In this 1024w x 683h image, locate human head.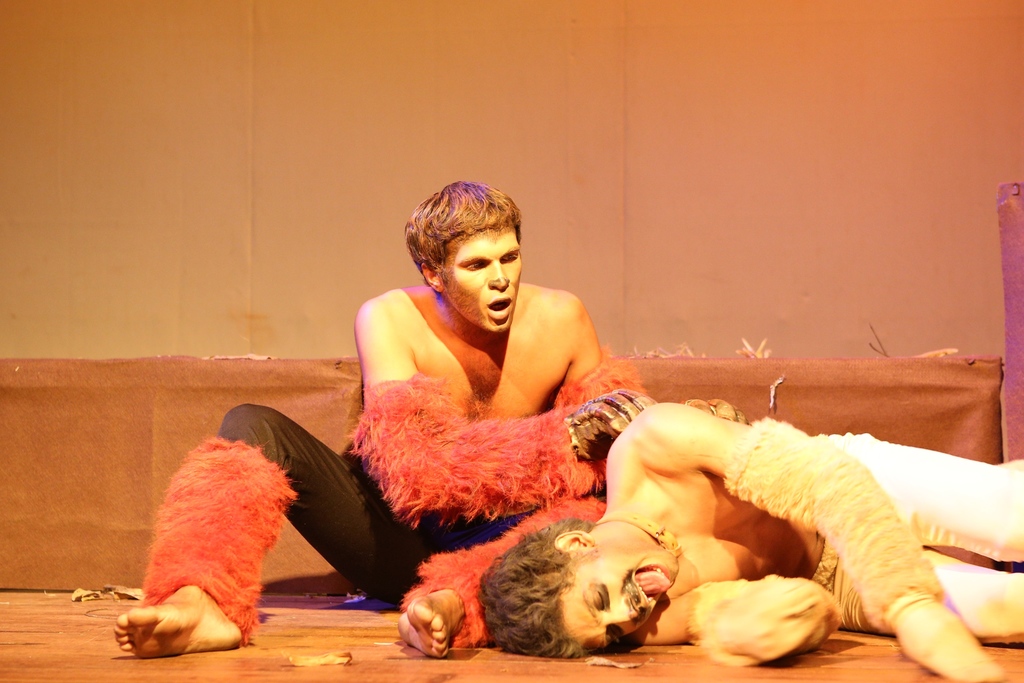
Bounding box: 472 517 681 659.
